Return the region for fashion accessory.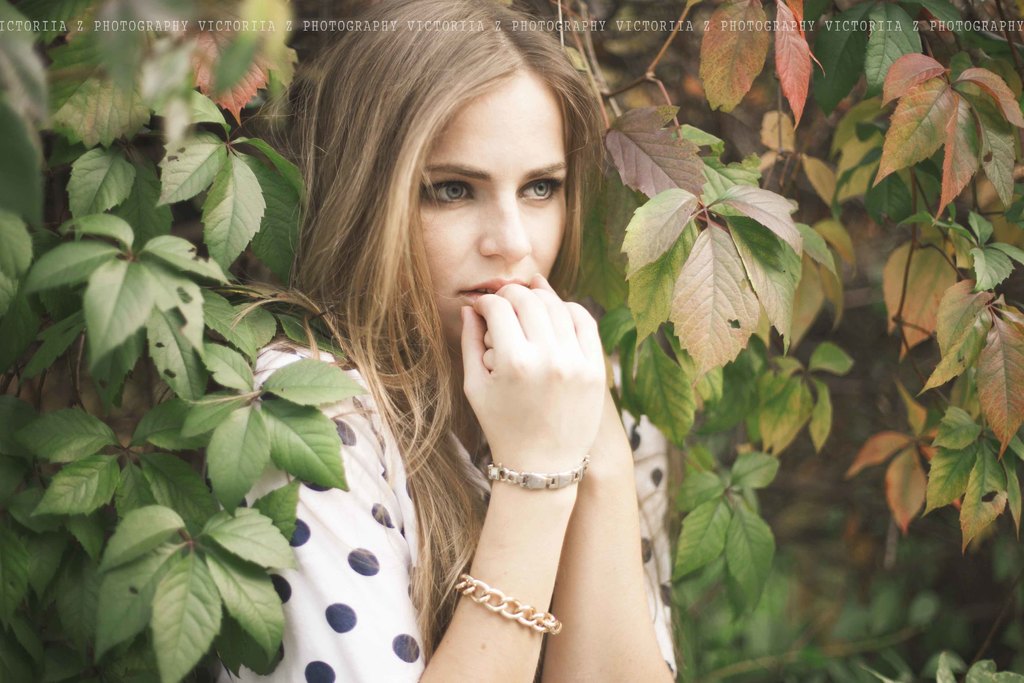
left=486, top=453, right=589, bottom=487.
